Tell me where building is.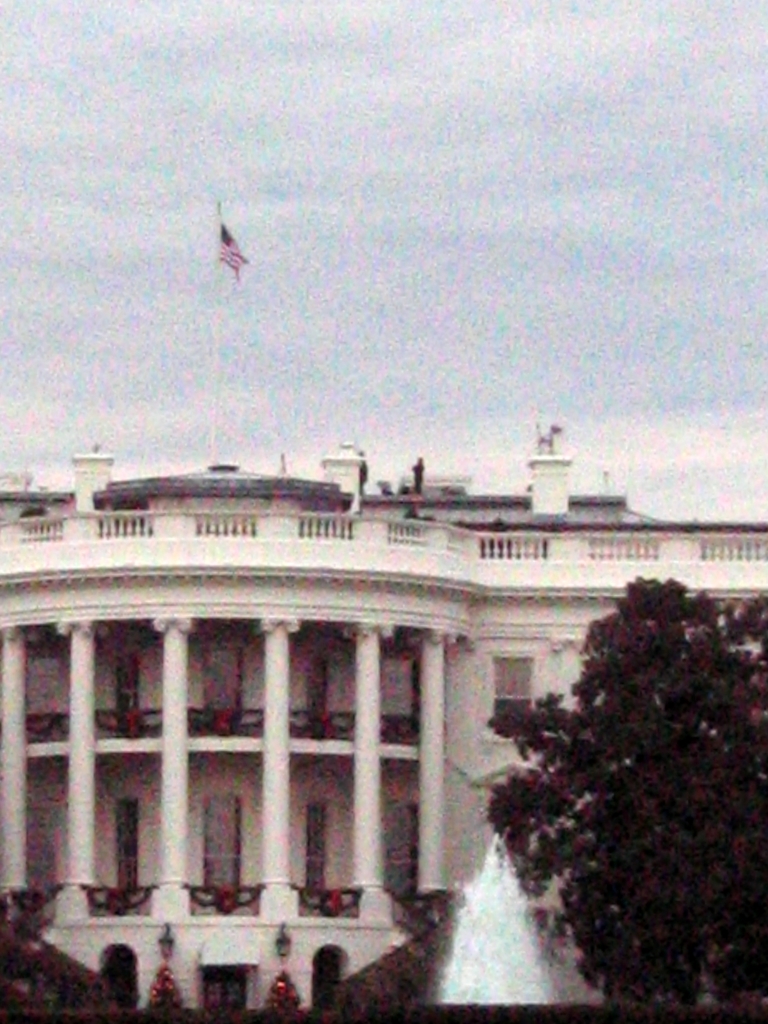
building is at x1=0, y1=419, x2=767, y2=1008.
